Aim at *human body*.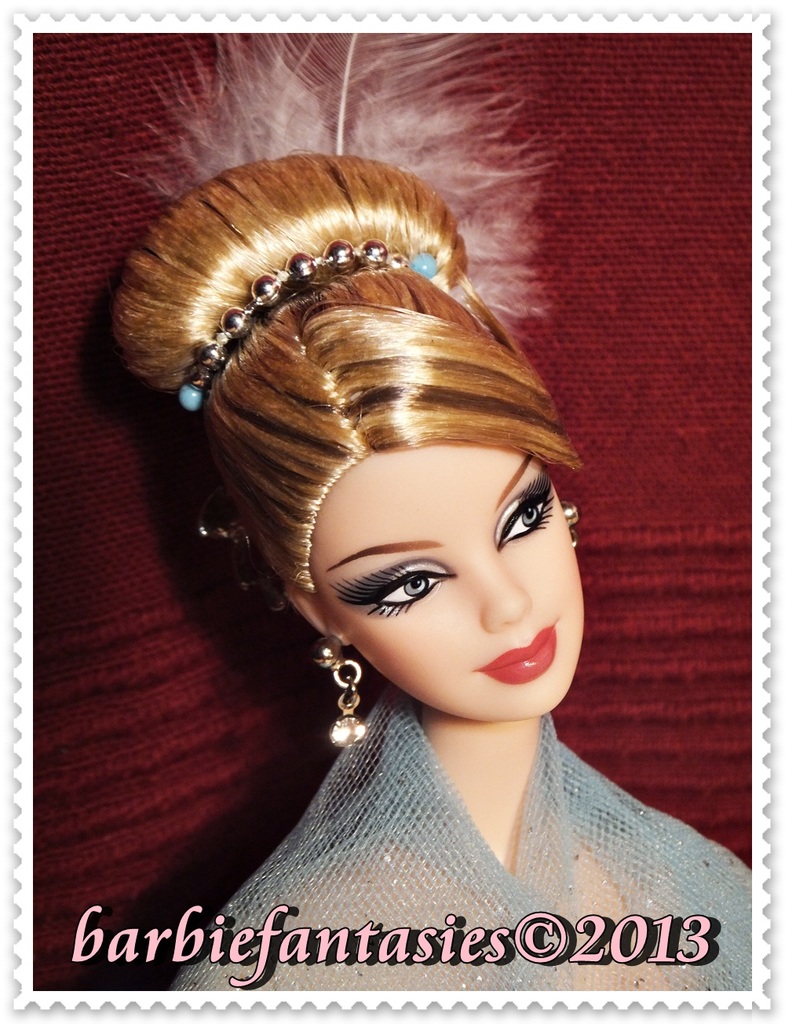
Aimed at box(173, 150, 758, 1000).
